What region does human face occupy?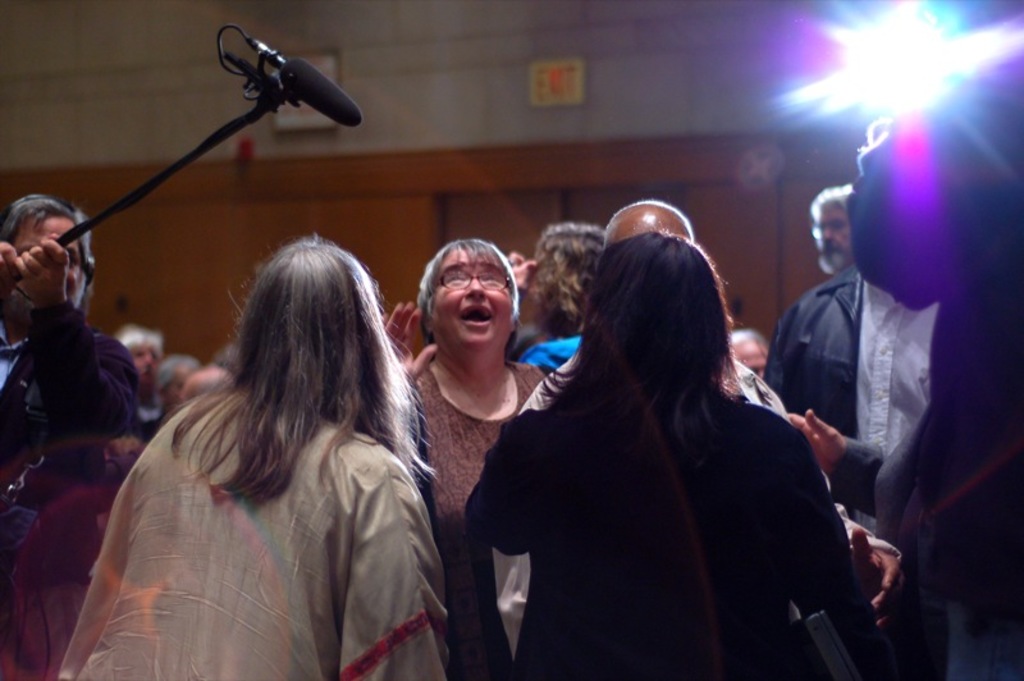
[left=137, top=344, right=160, bottom=385].
